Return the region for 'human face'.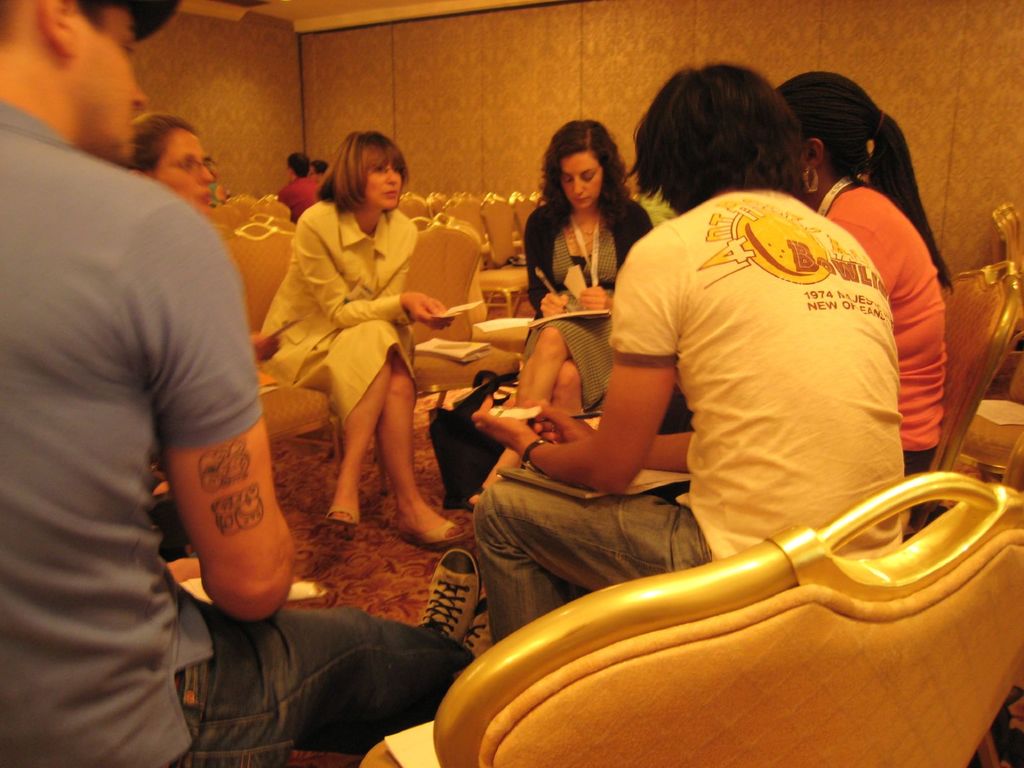
<bbox>147, 125, 220, 211</bbox>.
